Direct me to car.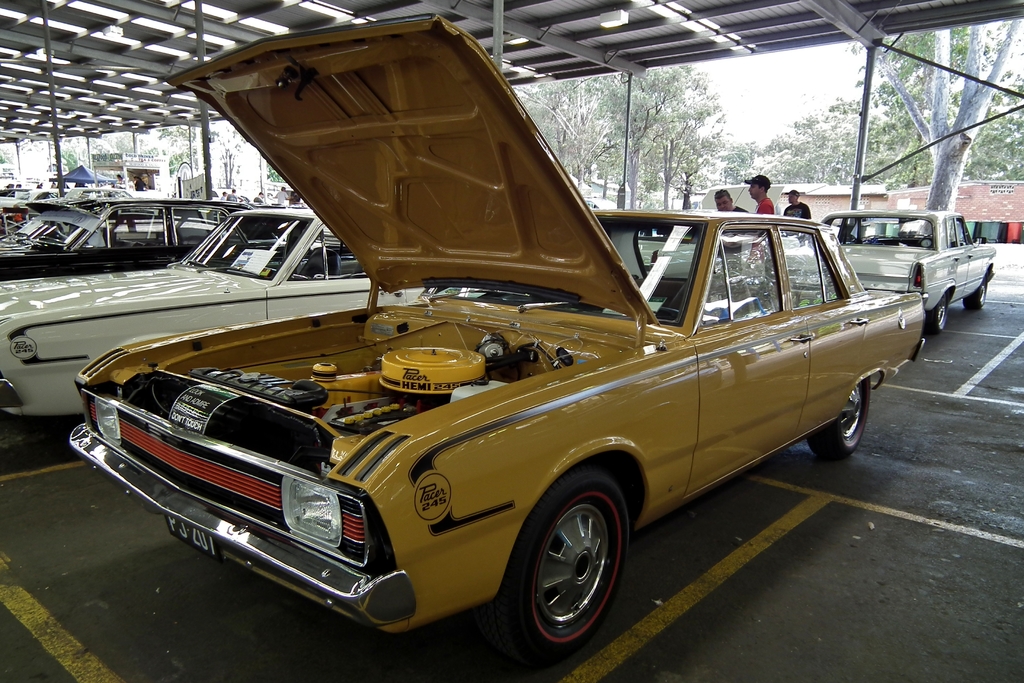
Direction: x1=822, y1=210, x2=995, y2=329.
